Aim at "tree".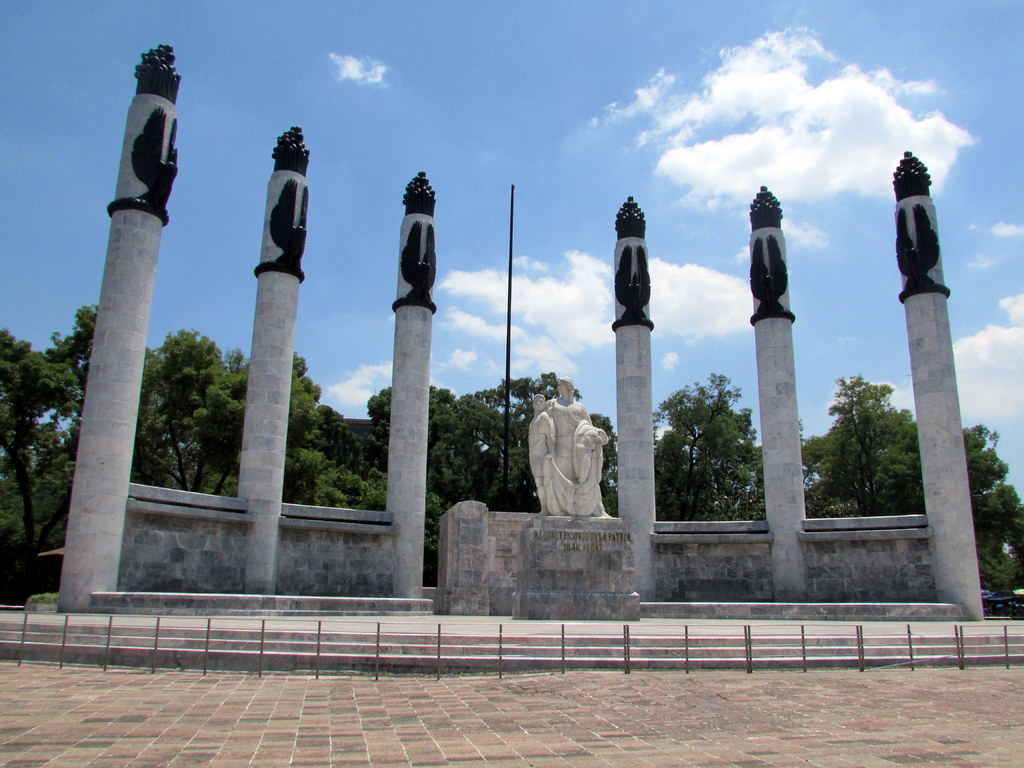
Aimed at {"x1": 59, "y1": 304, "x2": 92, "y2": 355}.
